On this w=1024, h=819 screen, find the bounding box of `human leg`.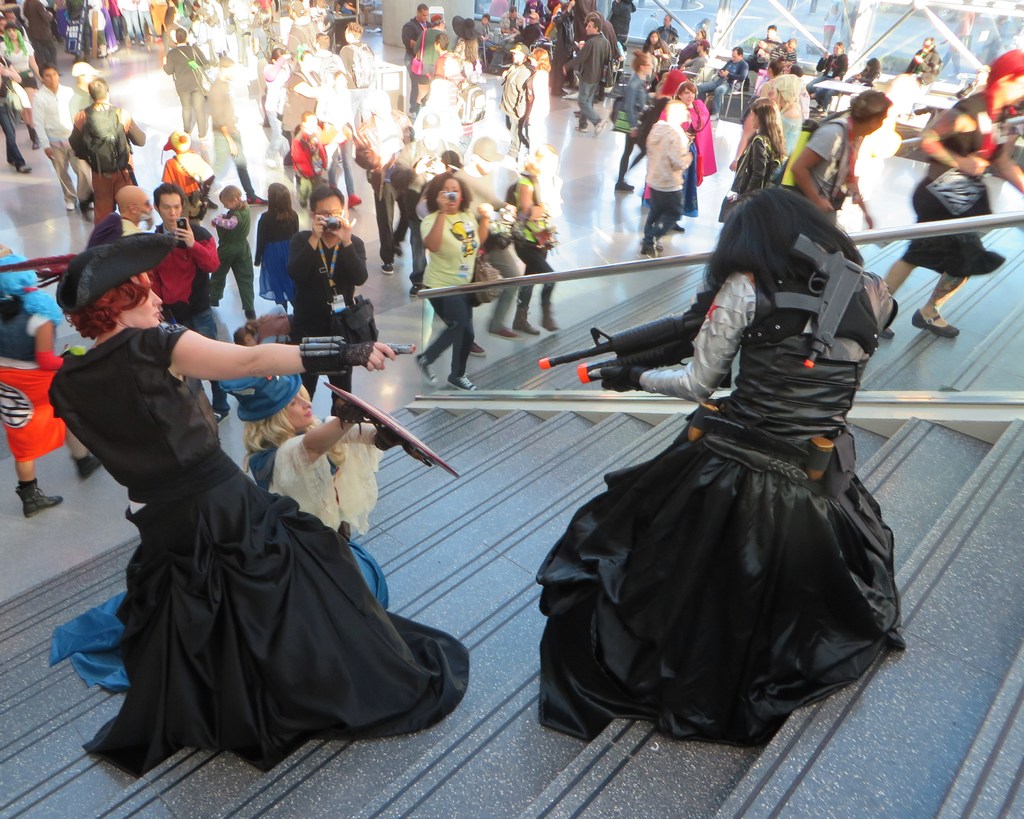
Bounding box: detection(208, 250, 234, 305).
